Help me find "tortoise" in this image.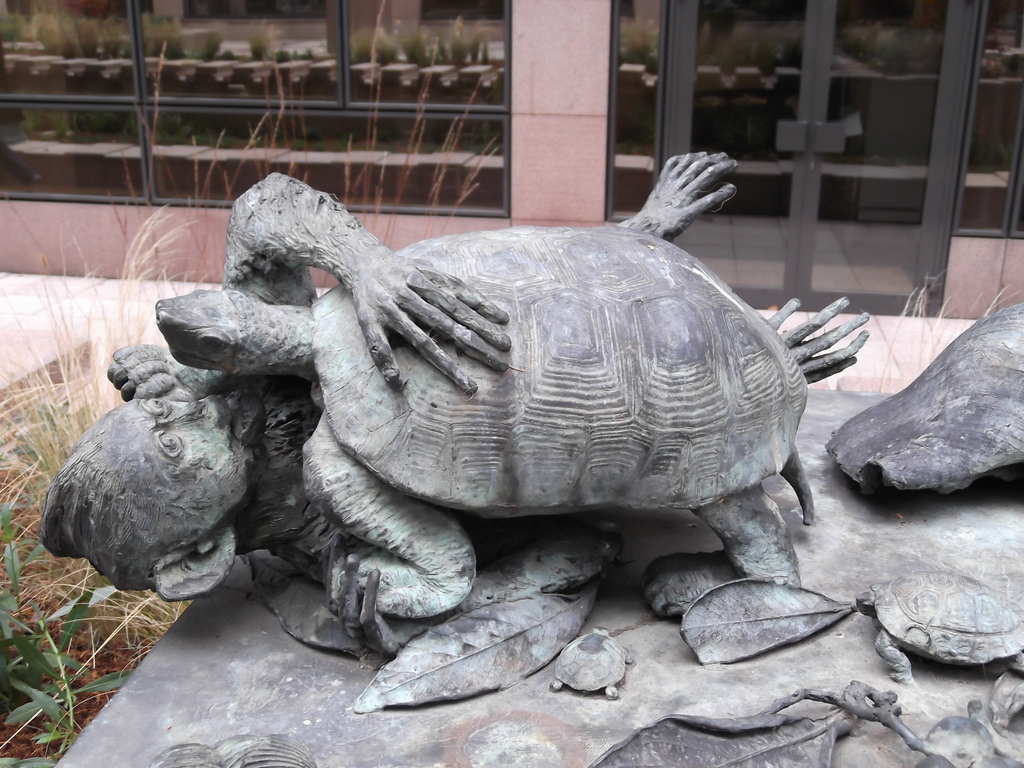
Found it: left=152, top=219, right=810, bottom=622.
